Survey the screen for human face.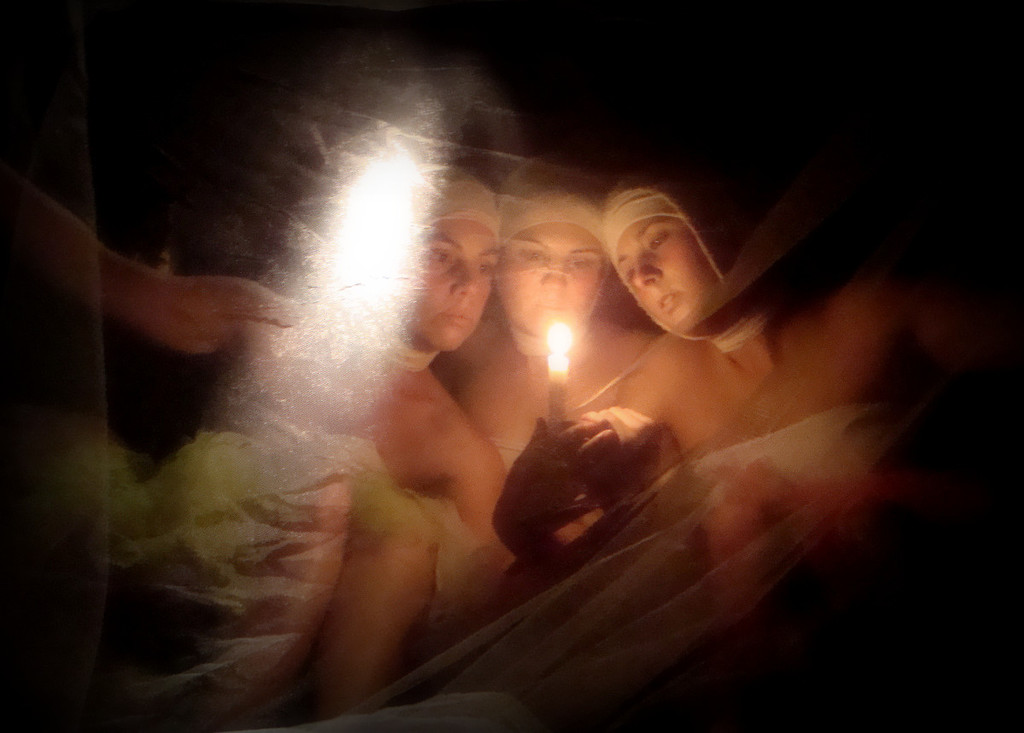
Survey found: locate(399, 217, 499, 363).
